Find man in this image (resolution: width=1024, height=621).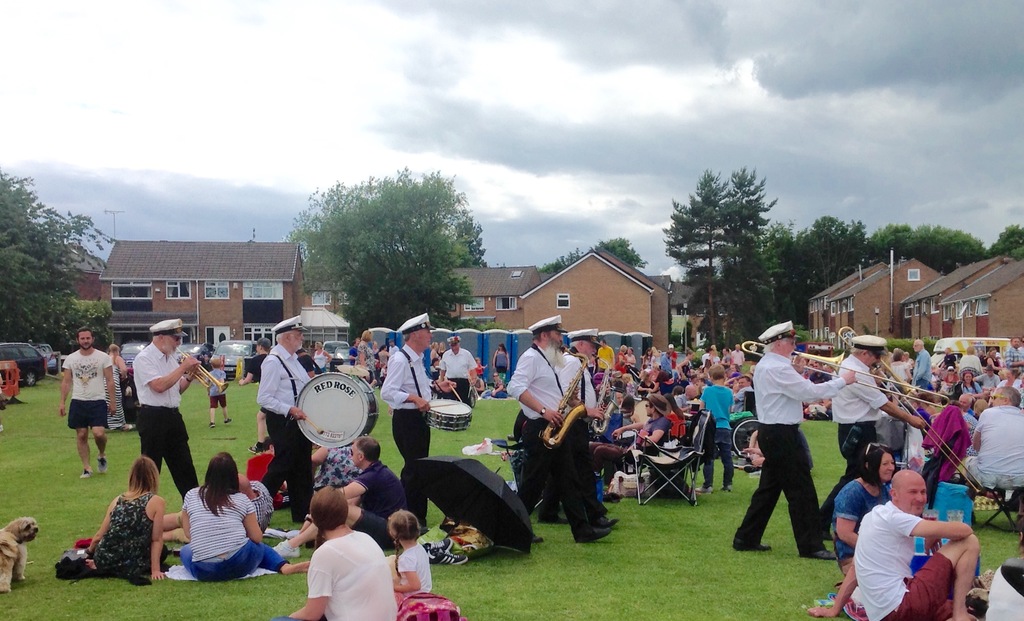
bbox(439, 333, 478, 400).
